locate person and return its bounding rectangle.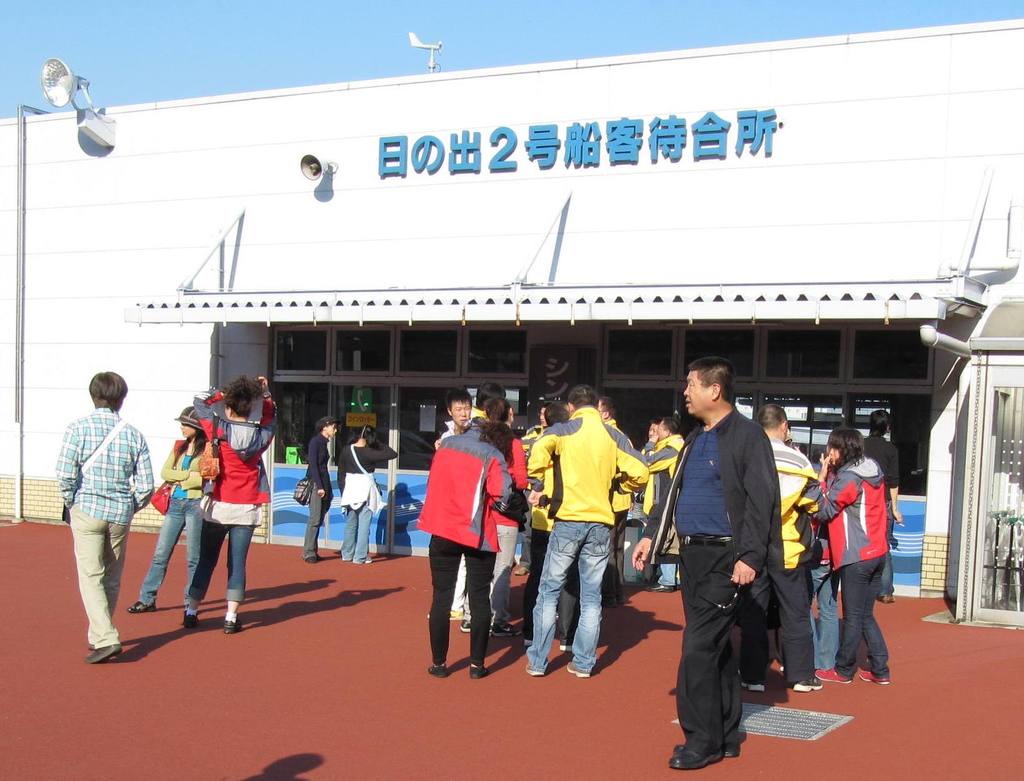
54 364 151 652.
